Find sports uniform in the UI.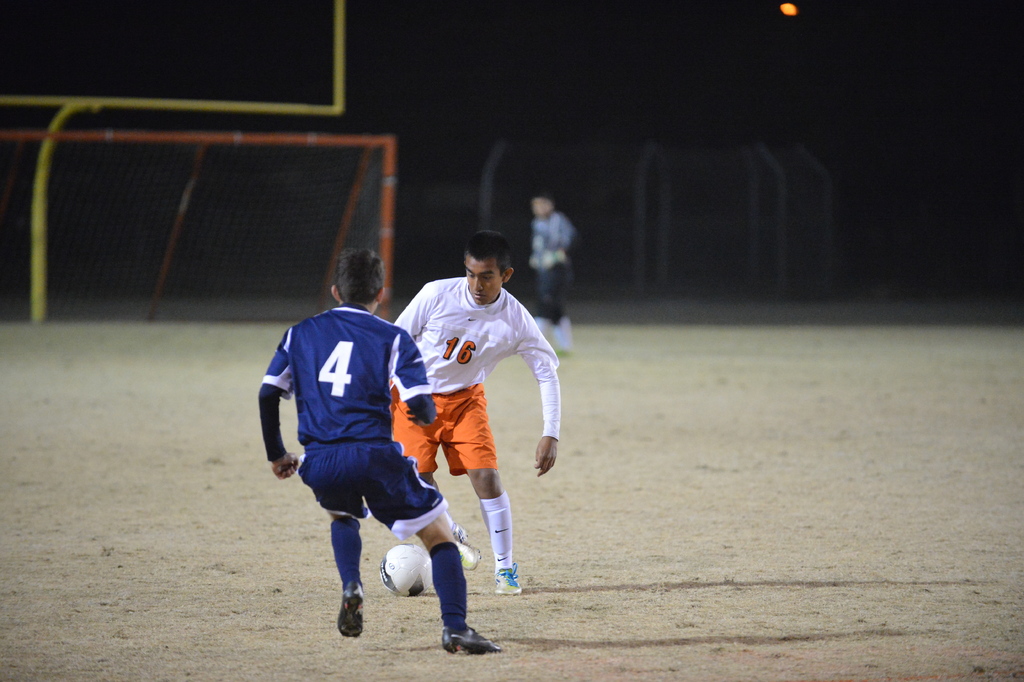
UI element at <box>260,263,474,643</box>.
